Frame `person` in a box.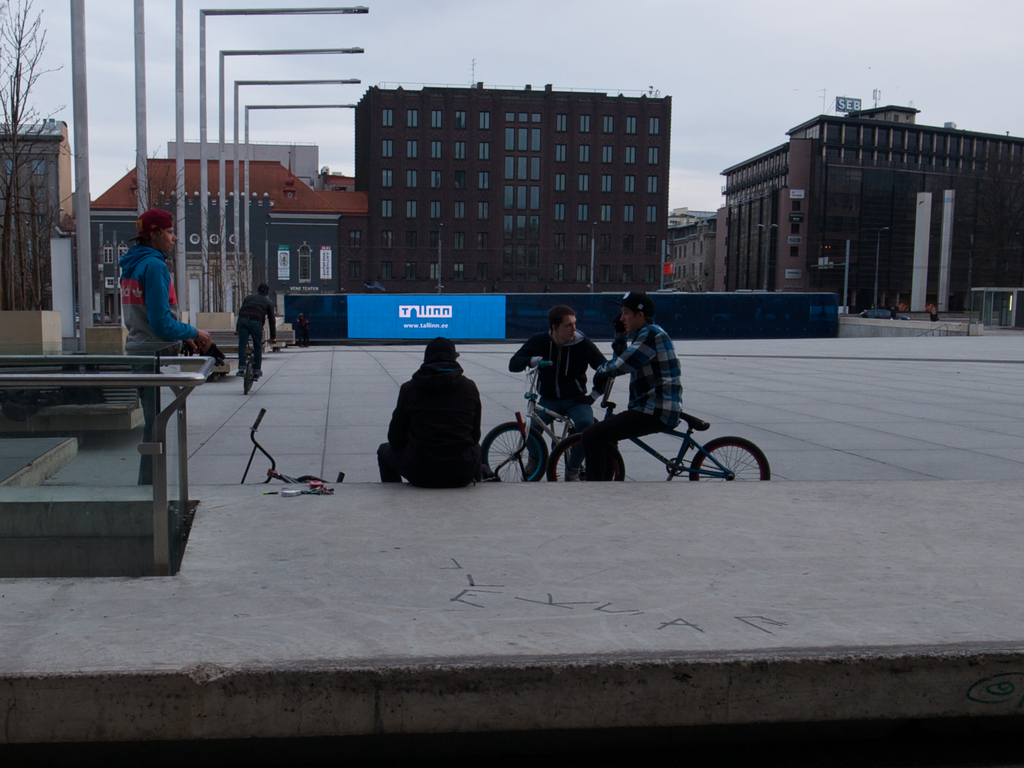
Rect(569, 288, 707, 485).
